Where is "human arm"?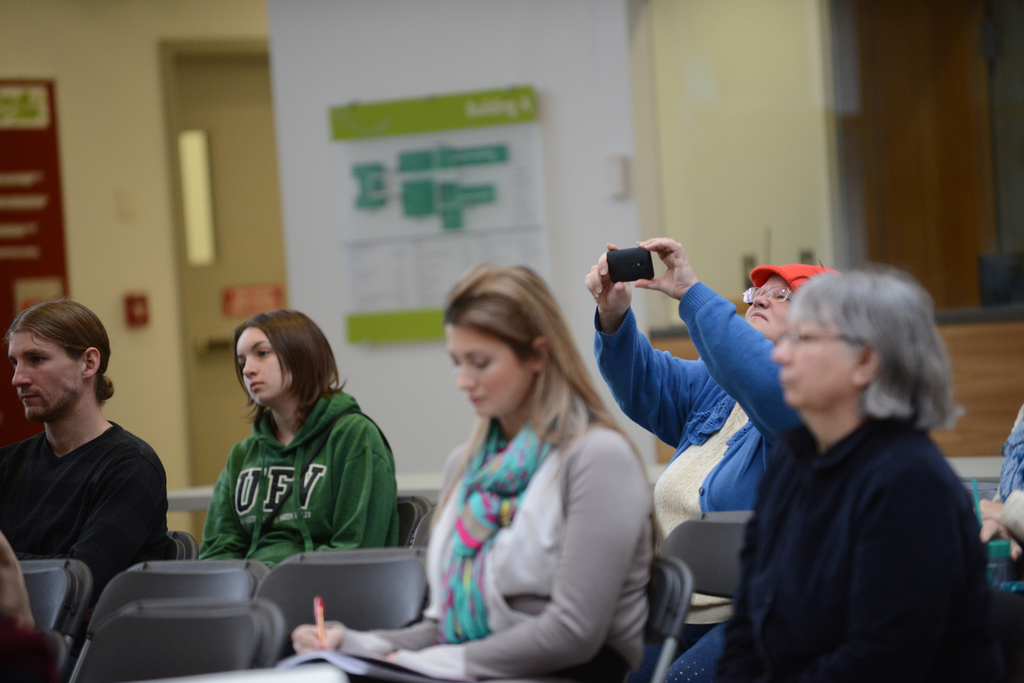
<box>586,239,706,452</box>.
